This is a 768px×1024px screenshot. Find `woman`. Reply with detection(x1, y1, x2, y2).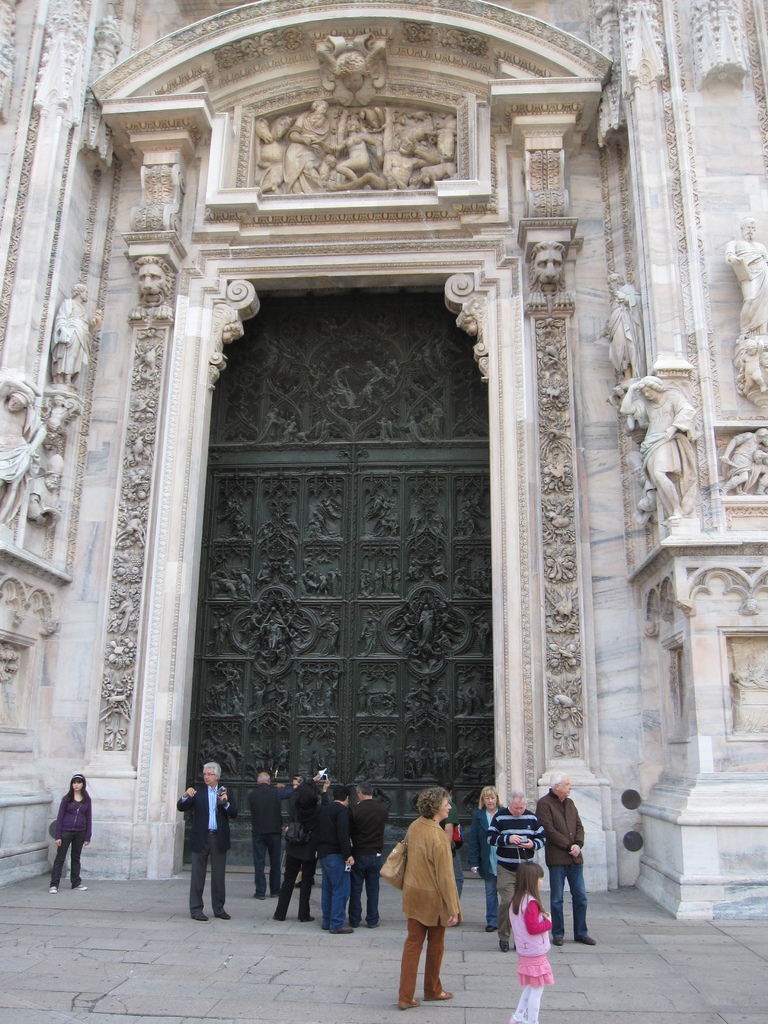
detection(272, 781, 330, 925).
